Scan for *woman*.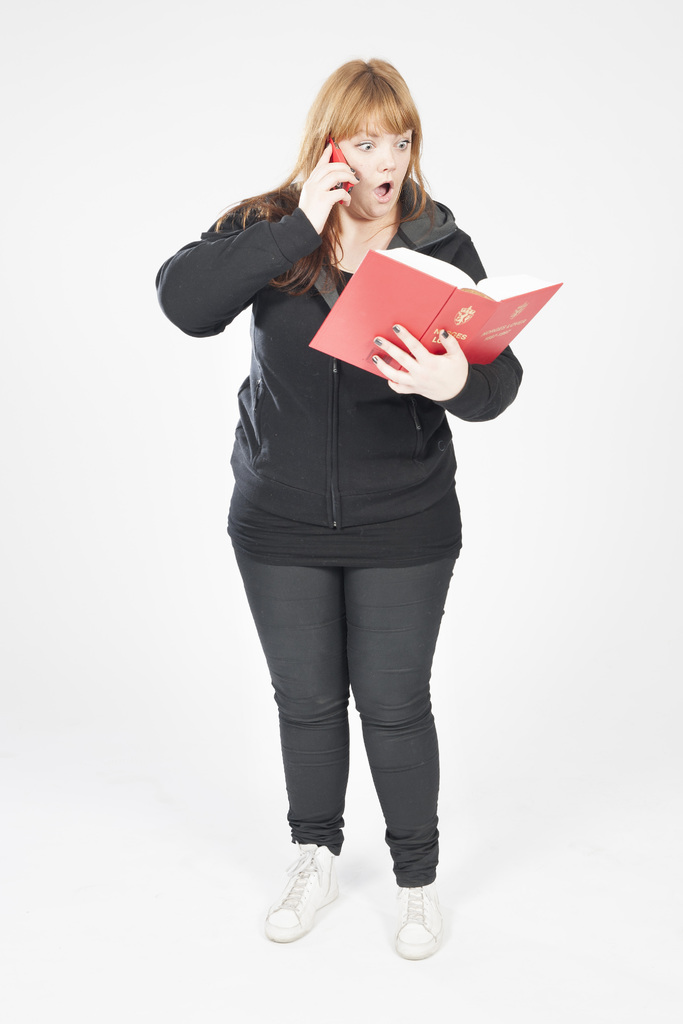
Scan result: 152,72,541,935.
